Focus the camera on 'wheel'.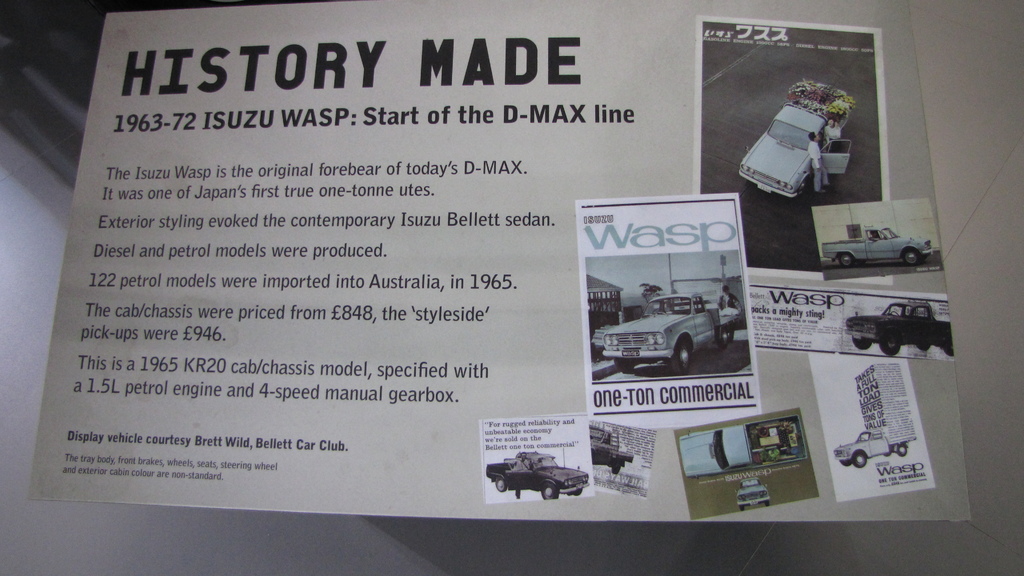
Focus region: 860:258:867:266.
